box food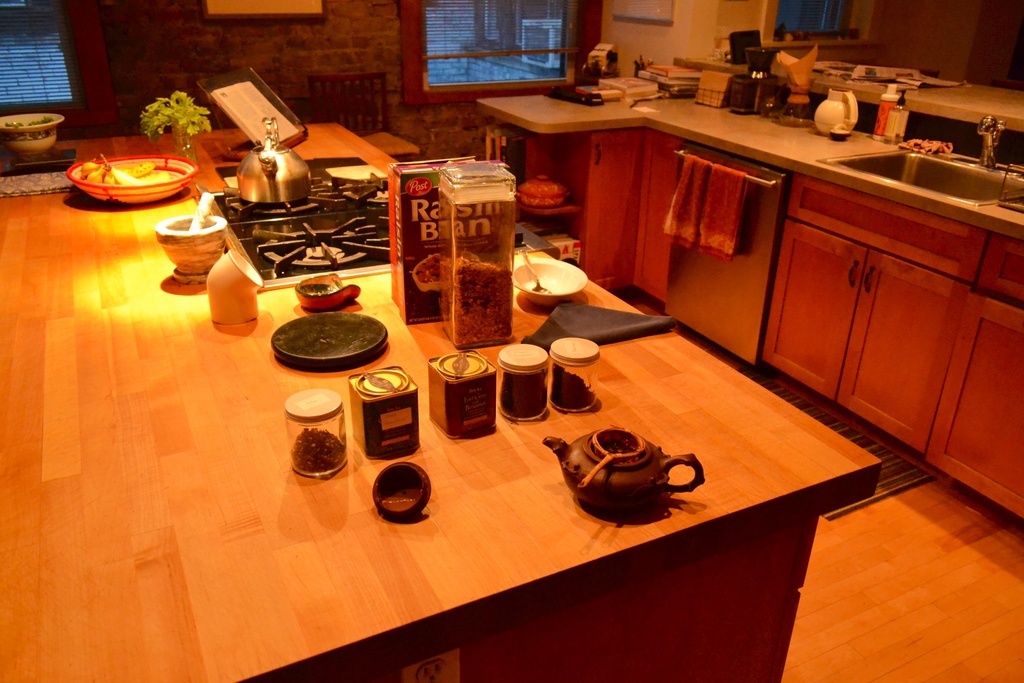
detection(291, 426, 346, 475)
